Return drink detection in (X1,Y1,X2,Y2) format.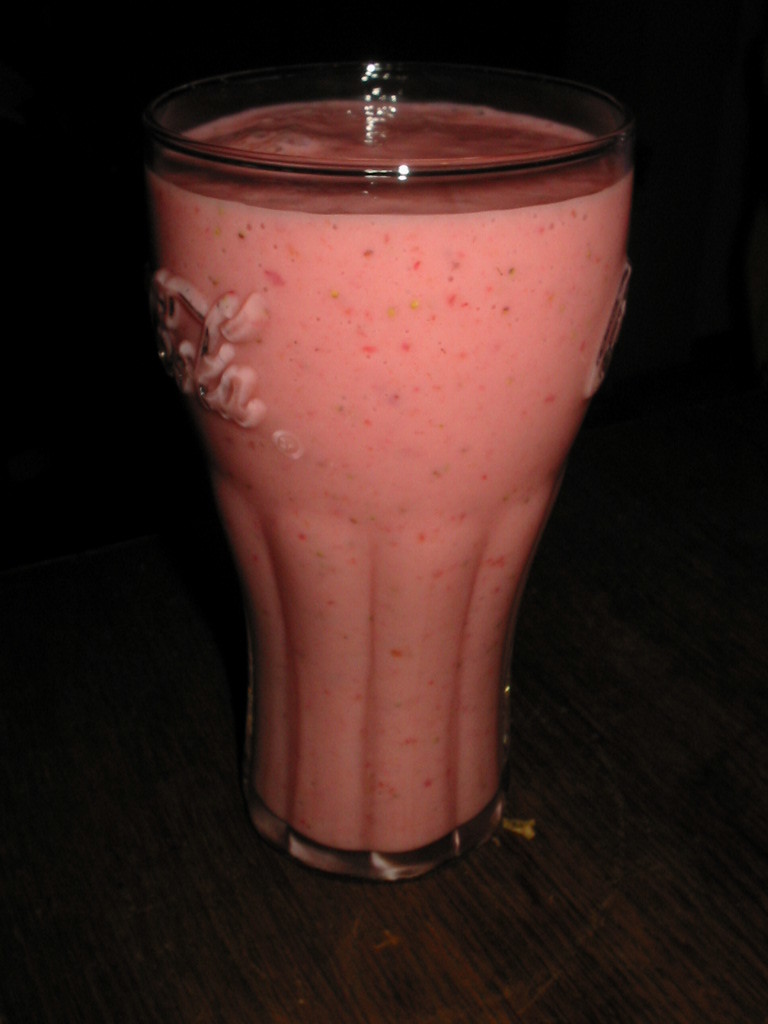
(150,83,625,888).
